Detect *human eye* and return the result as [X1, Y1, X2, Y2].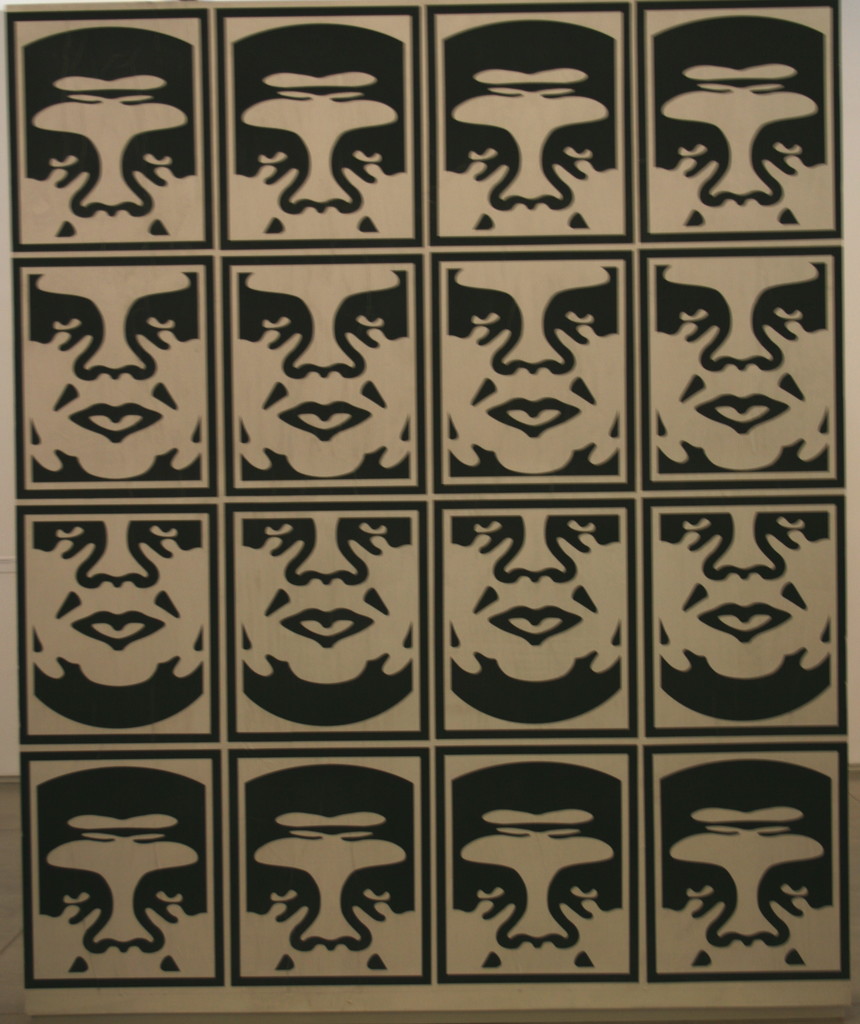
[147, 520, 181, 541].
